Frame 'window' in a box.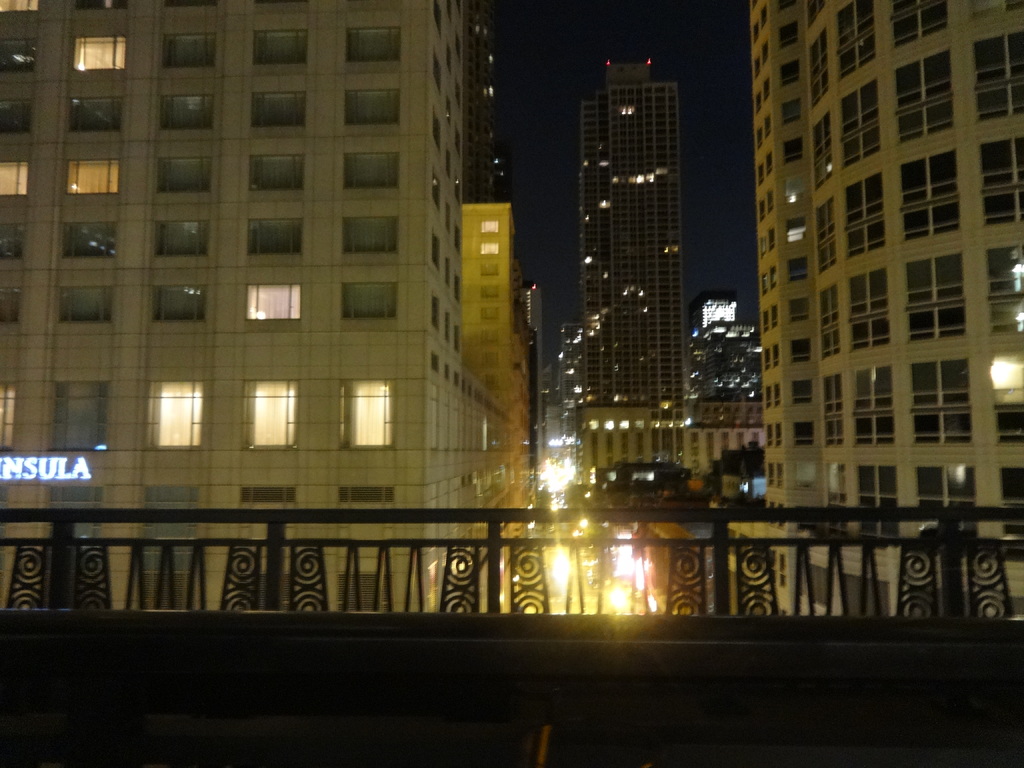
(left=802, top=561, right=829, bottom=607).
